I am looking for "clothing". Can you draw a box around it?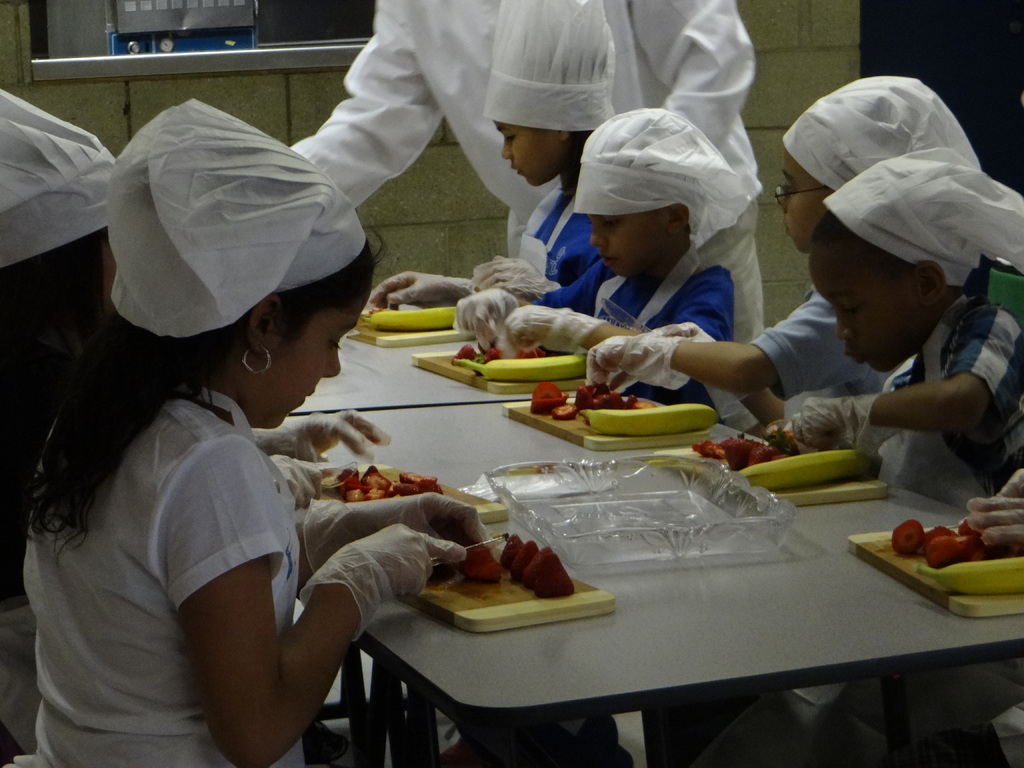
Sure, the bounding box is bbox=[59, 309, 378, 736].
